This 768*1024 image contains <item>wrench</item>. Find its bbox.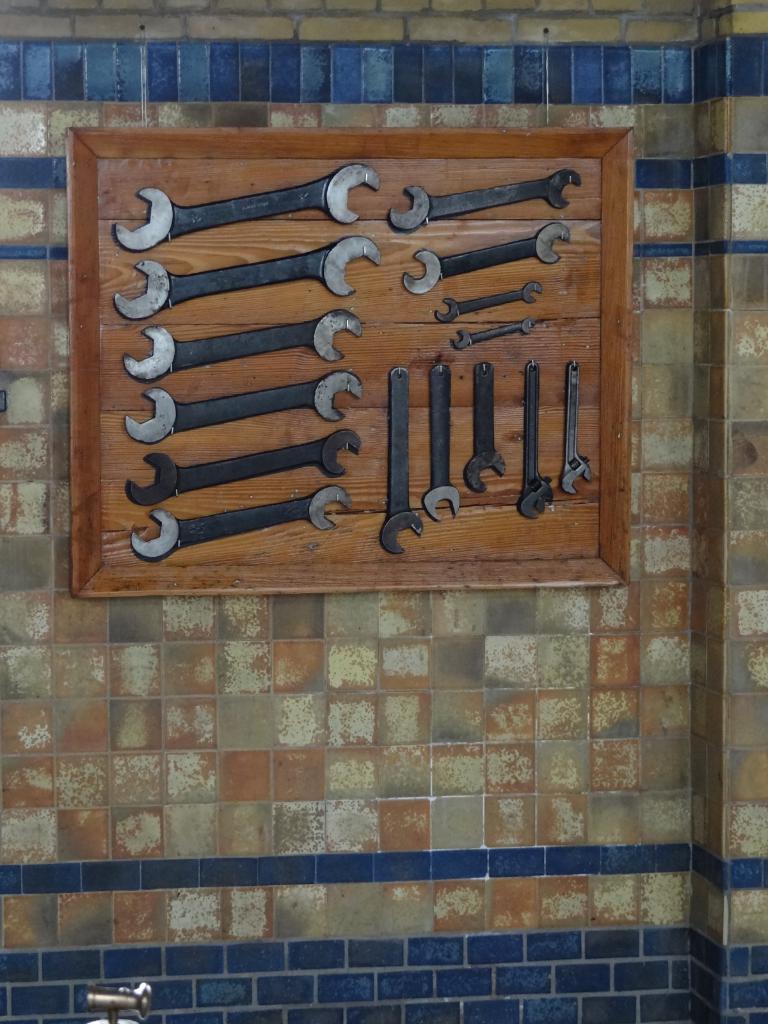
Rect(124, 370, 364, 443).
